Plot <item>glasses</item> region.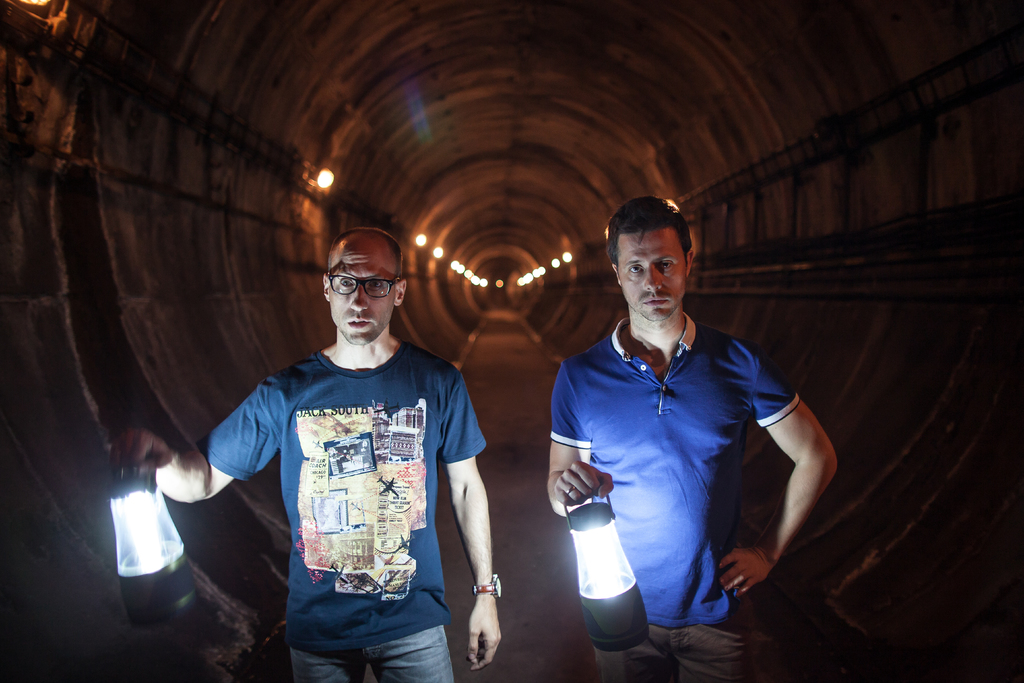
Plotted at (left=310, top=267, right=406, bottom=312).
